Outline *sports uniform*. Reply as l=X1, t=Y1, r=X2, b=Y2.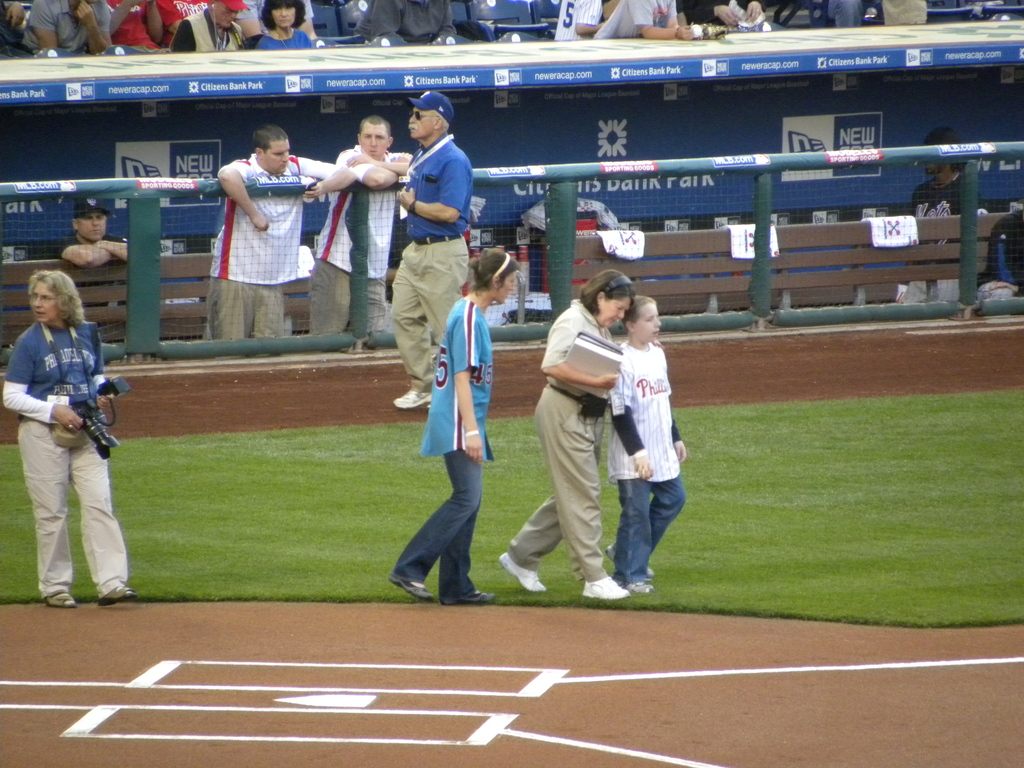
l=392, t=92, r=467, b=413.
